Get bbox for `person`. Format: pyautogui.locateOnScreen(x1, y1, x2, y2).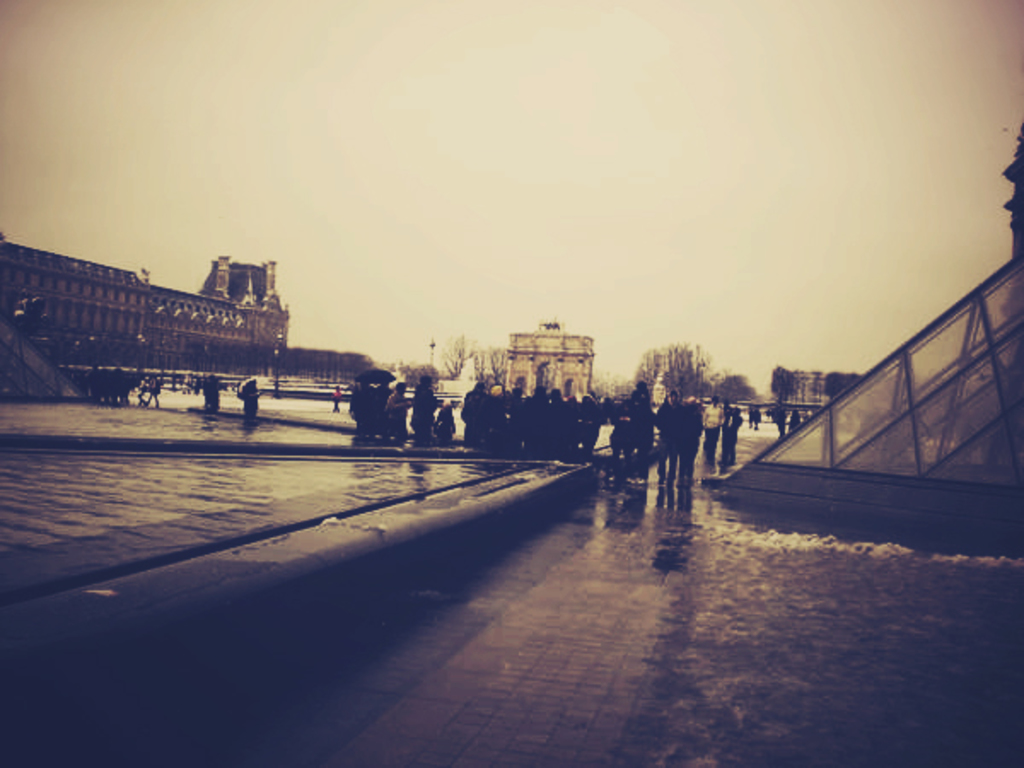
pyautogui.locateOnScreen(236, 377, 259, 416).
